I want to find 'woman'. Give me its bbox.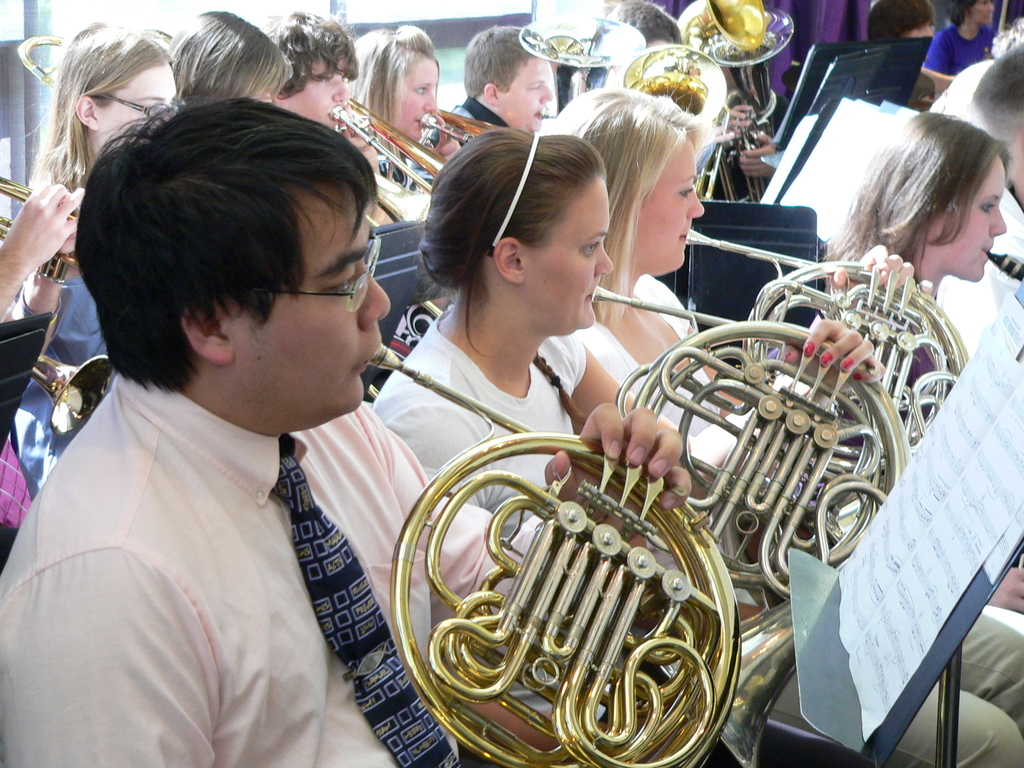
[left=372, top=134, right=1023, bottom=767].
